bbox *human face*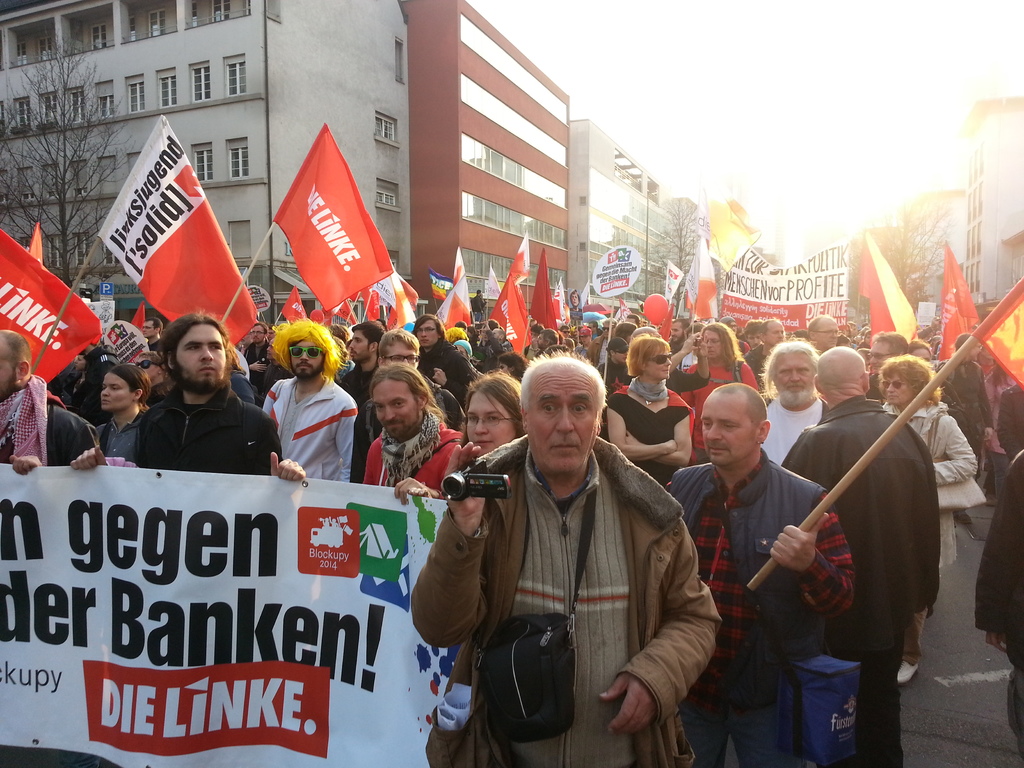
bbox=[867, 342, 890, 374]
